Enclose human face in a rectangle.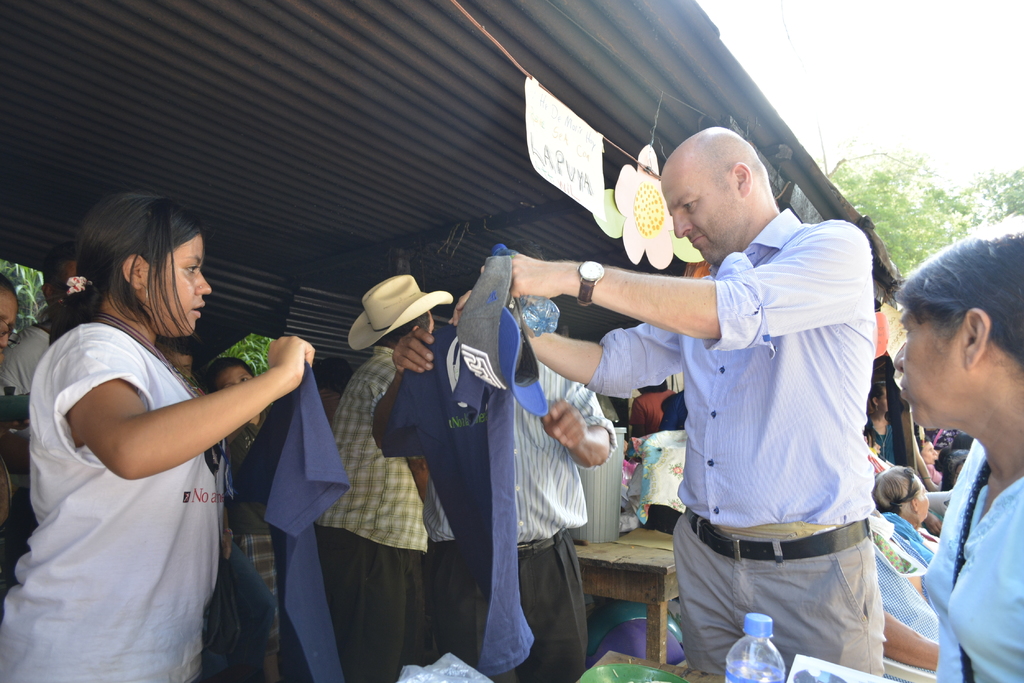
Rect(954, 464, 960, 481).
